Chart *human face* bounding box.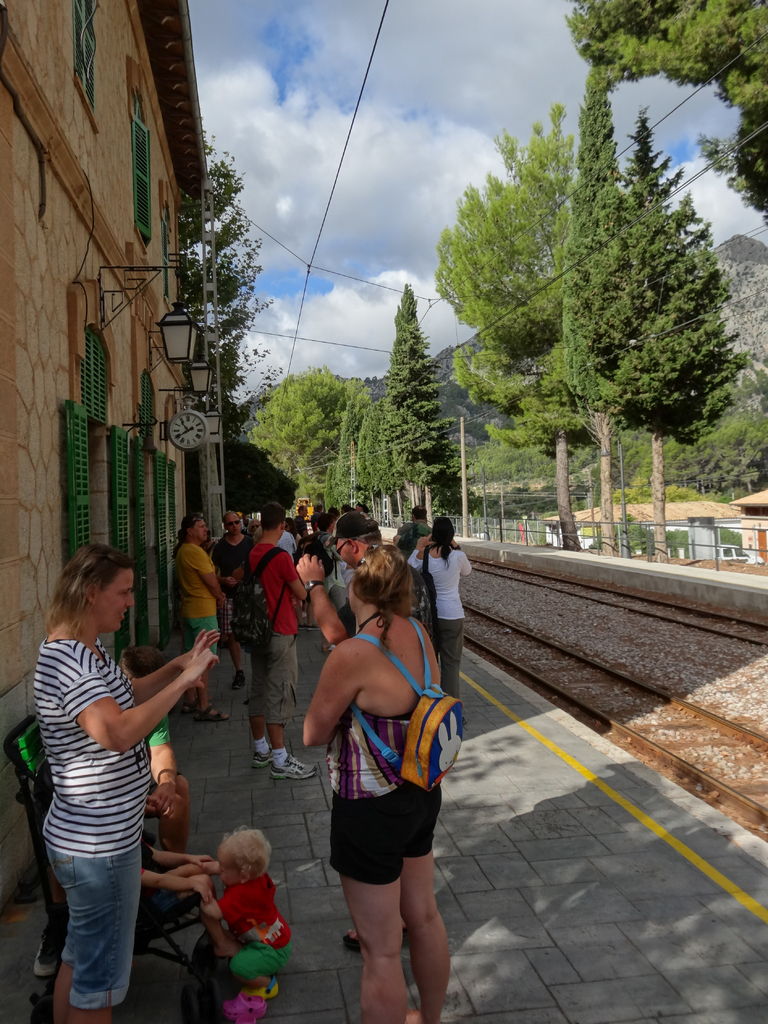
Charted: select_region(96, 564, 133, 634).
